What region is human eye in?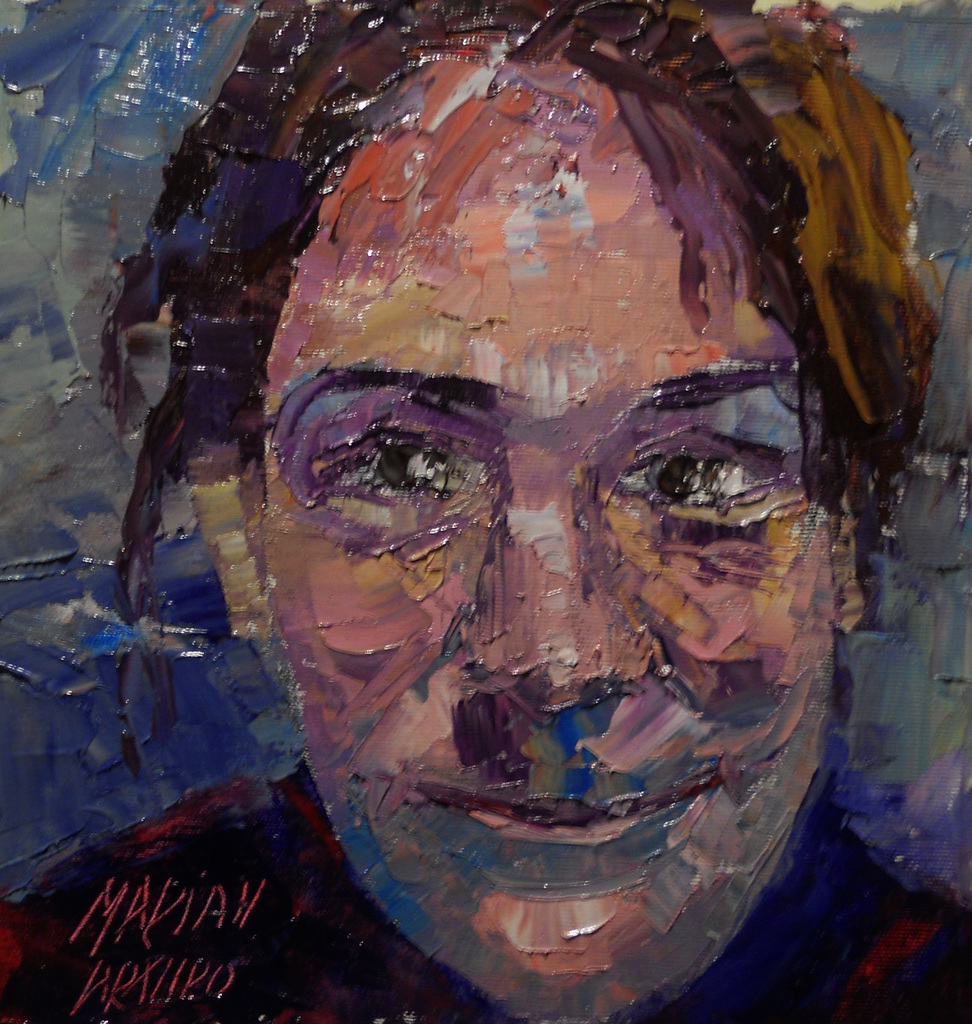
box=[615, 420, 792, 520].
